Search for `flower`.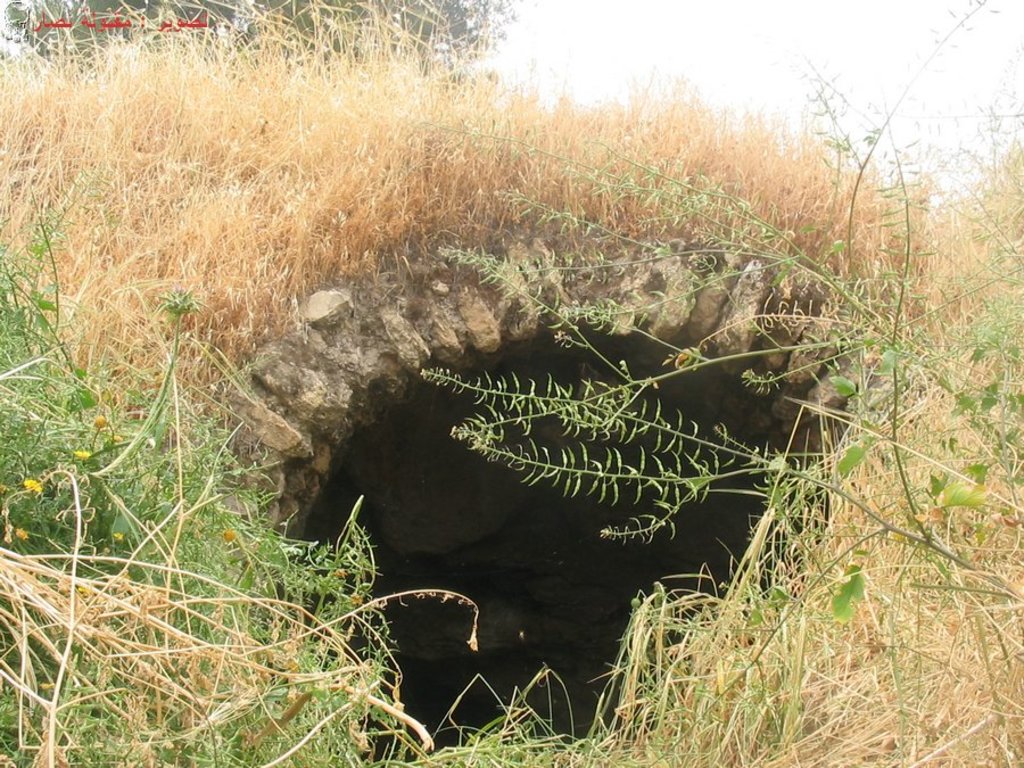
Found at <region>224, 523, 234, 542</region>.
